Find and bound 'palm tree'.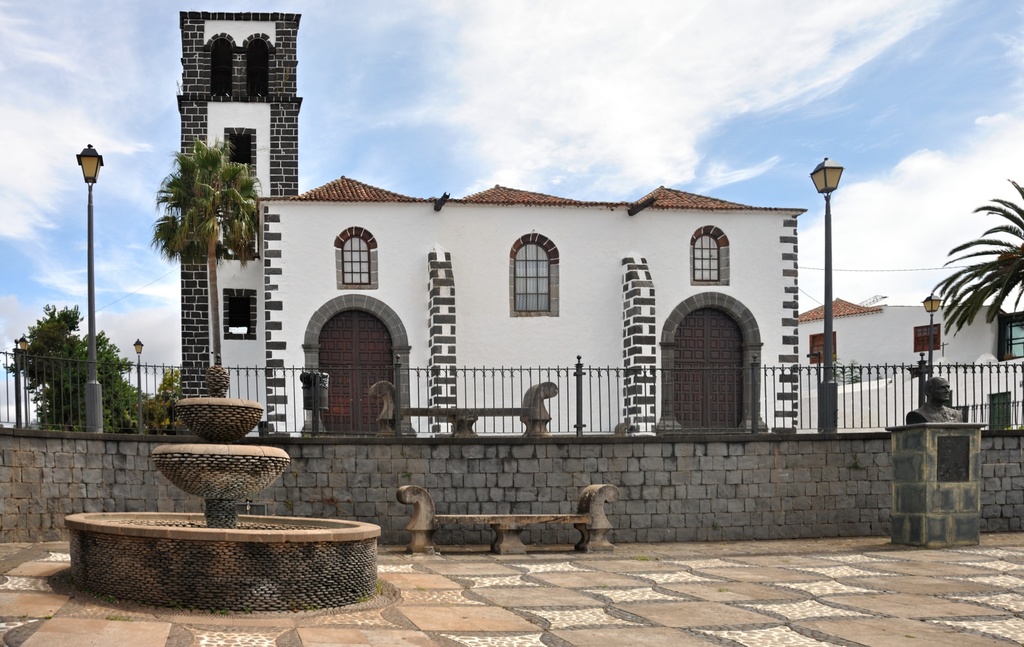
Bound: {"left": 927, "top": 171, "right": 1023, "bottom": 355}.
